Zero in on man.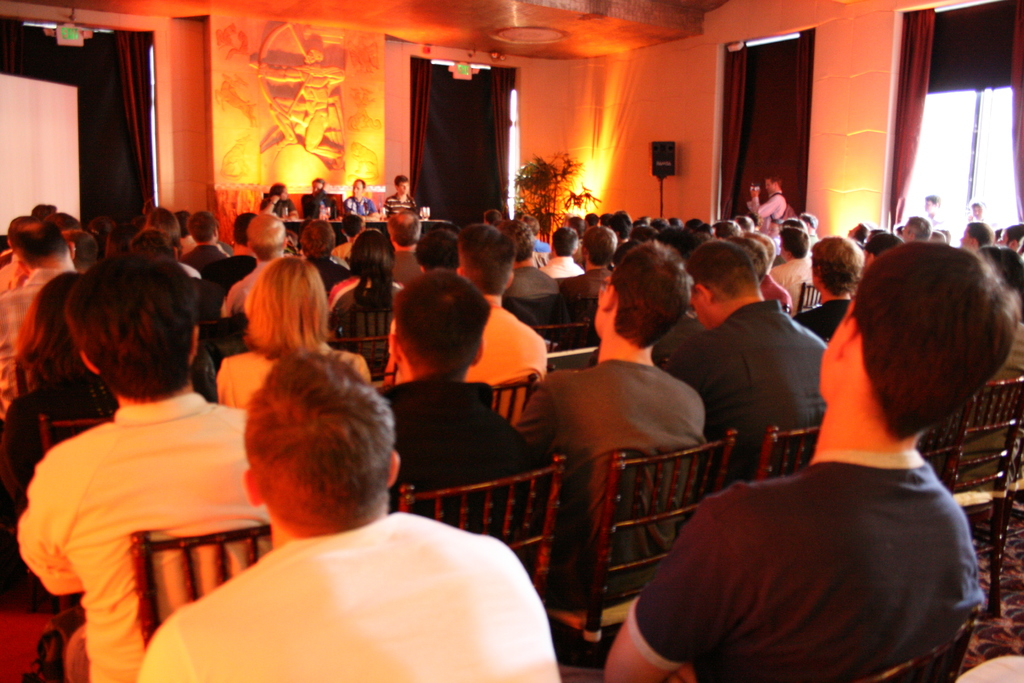
Zeroed in: <region>304, 176, 334, 218</region>.
